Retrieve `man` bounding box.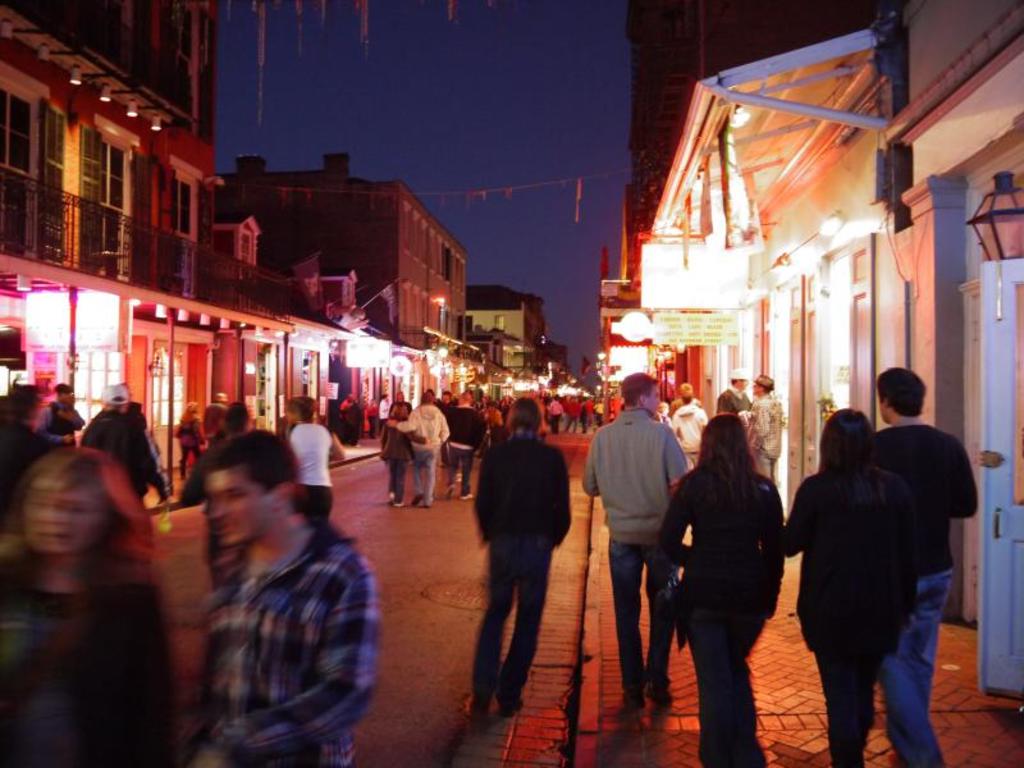
Bounding box: bbox(580, 372, 690, 727).
